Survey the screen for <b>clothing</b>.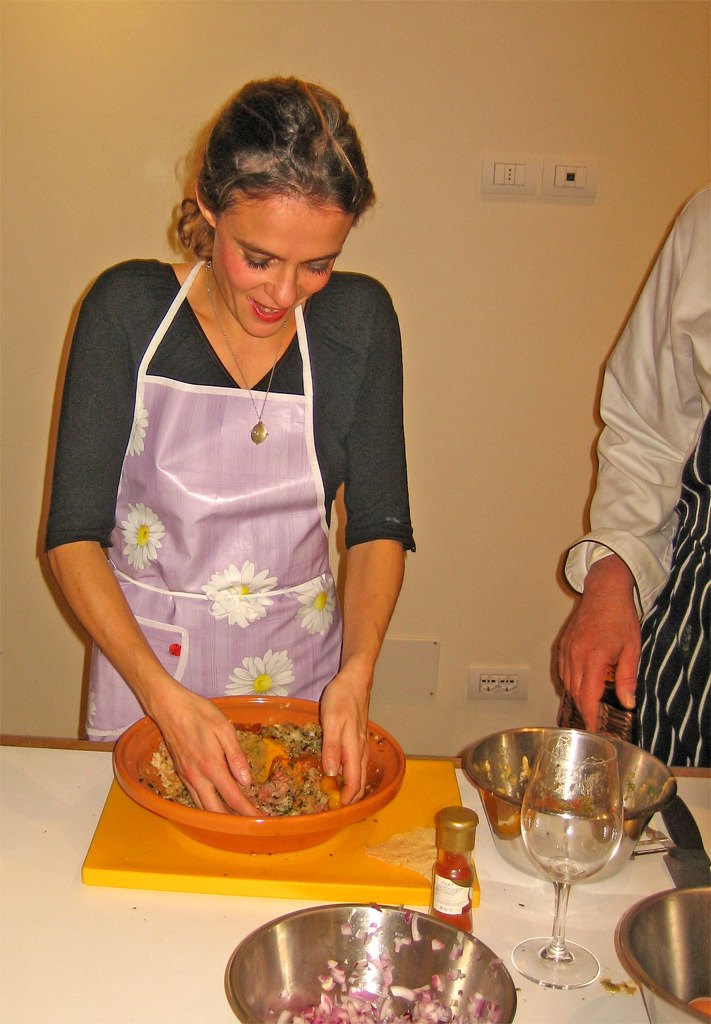
Survey found: 564,174,710,767.
